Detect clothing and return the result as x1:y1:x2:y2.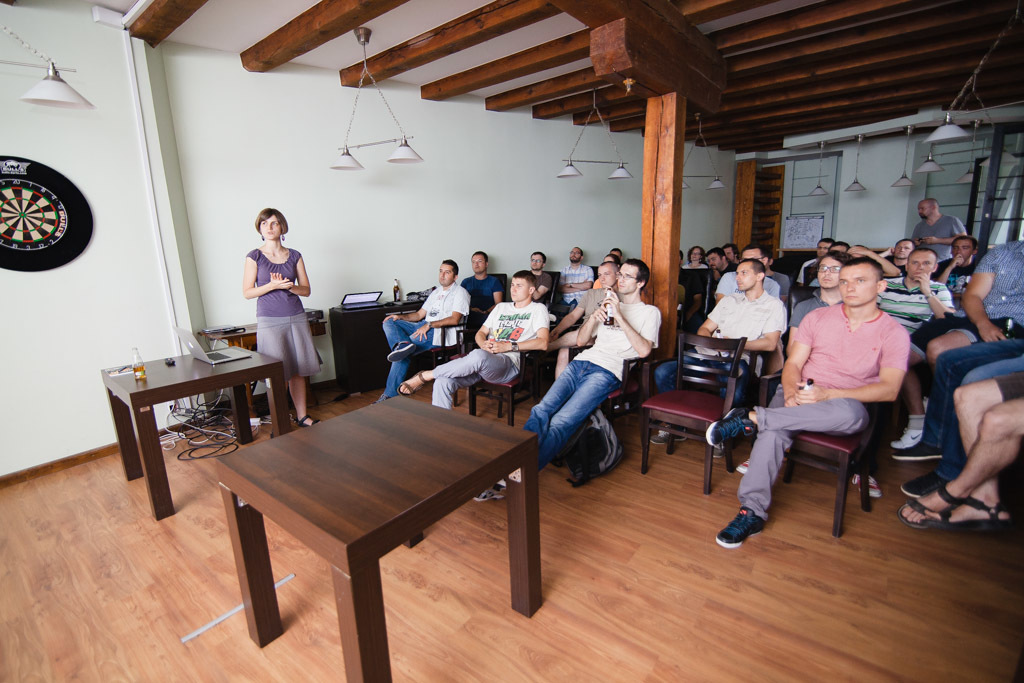
763:267:786:310.
